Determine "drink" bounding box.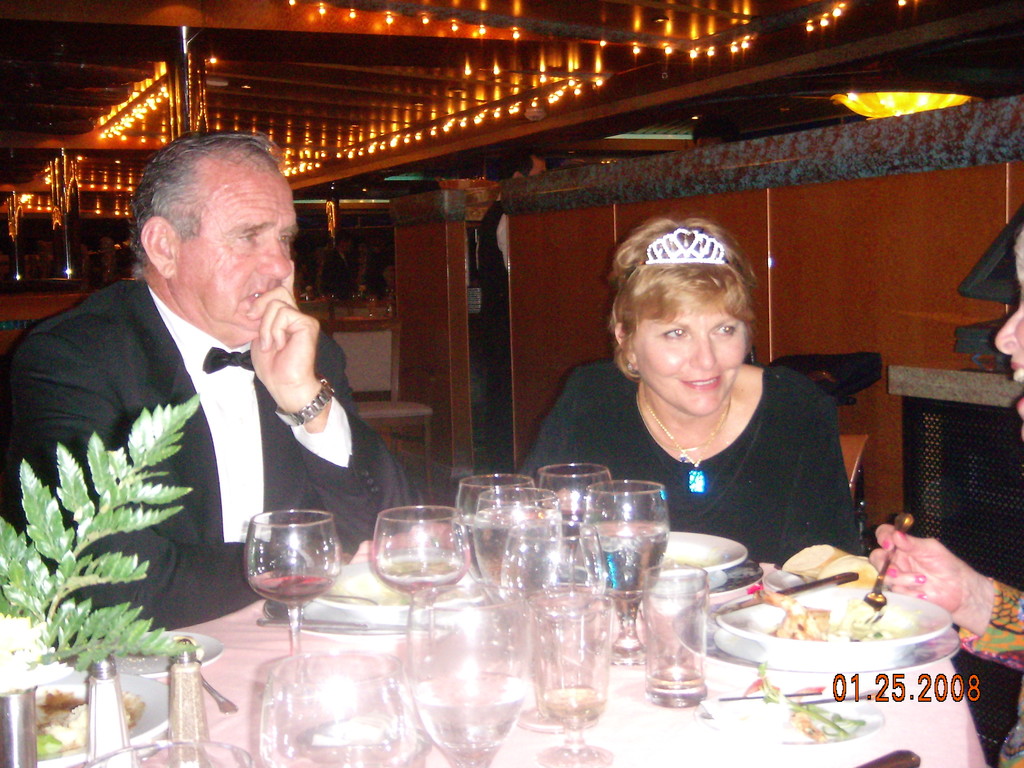
Determined: box=[579, 528, 671, 606].
